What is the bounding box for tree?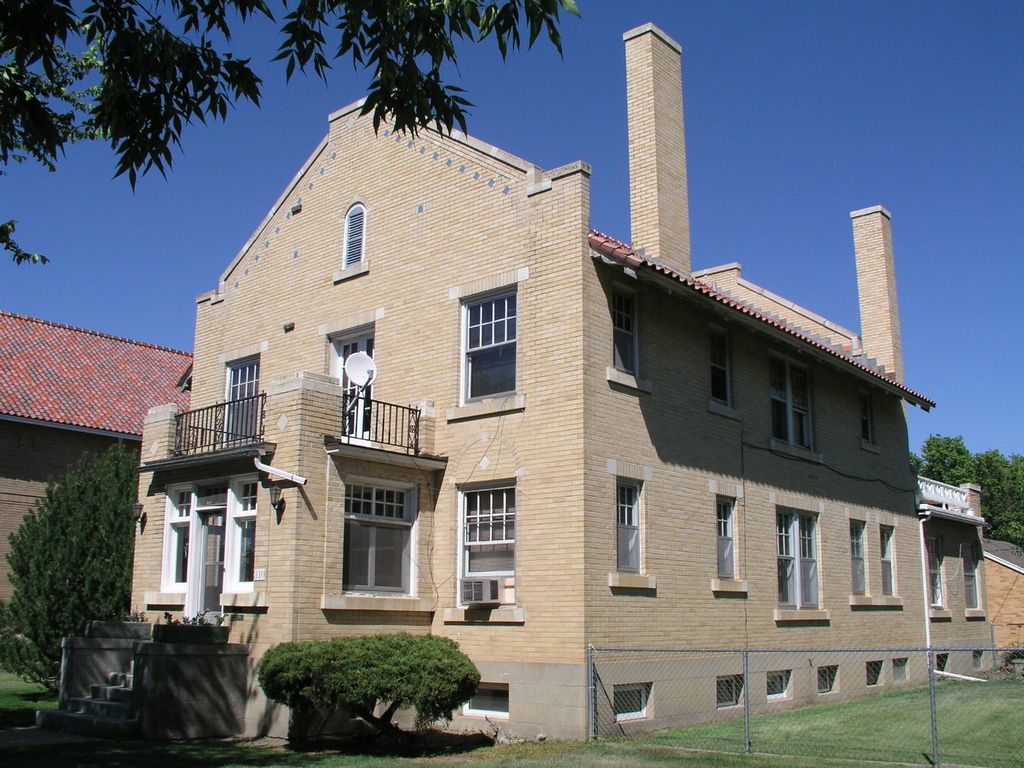
19/435/144/662.
